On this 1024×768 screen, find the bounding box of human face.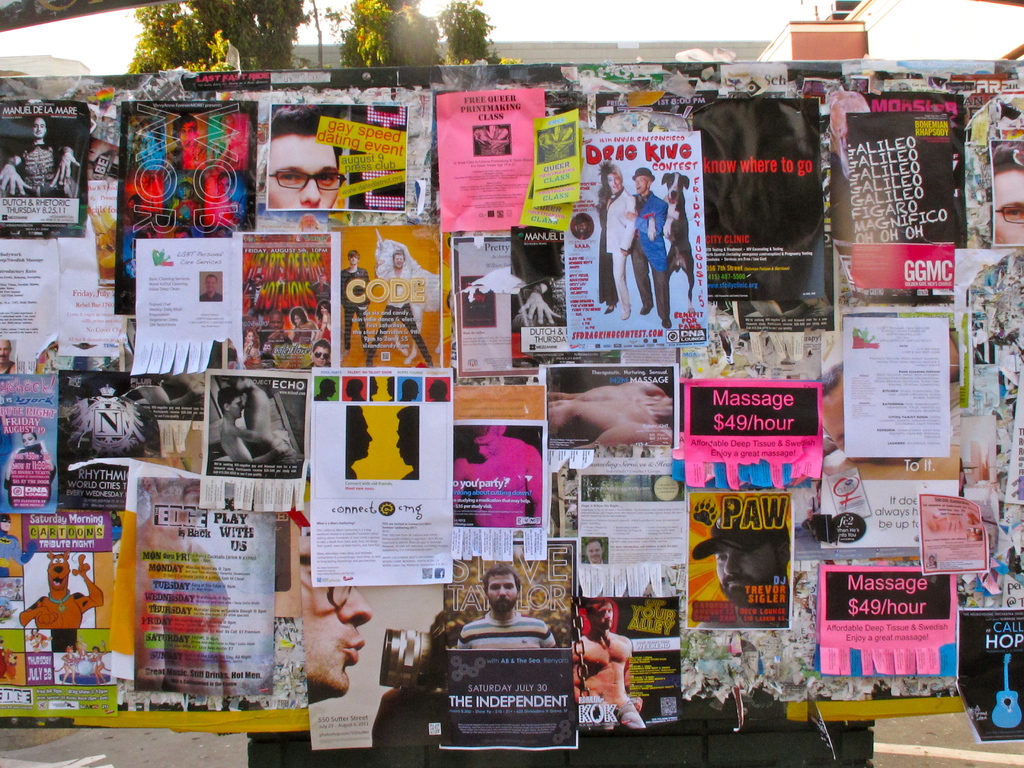
Bounding box: (255, 275, 262, 285).
